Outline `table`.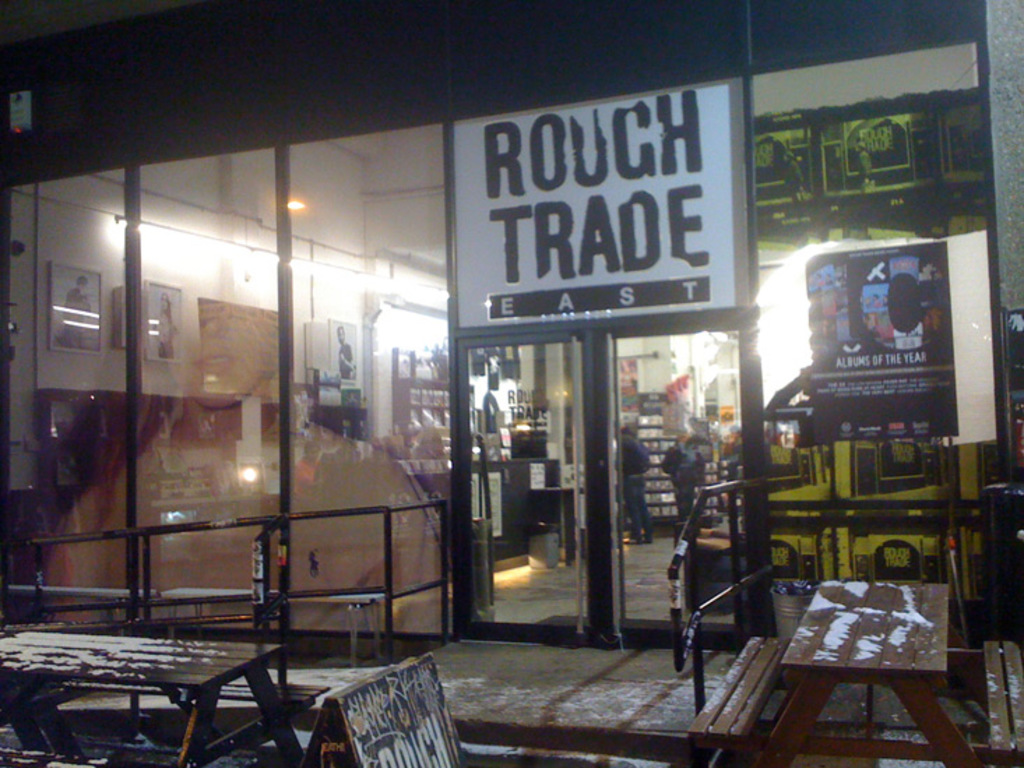
Outline: crop(0, 627, 332, 767).
